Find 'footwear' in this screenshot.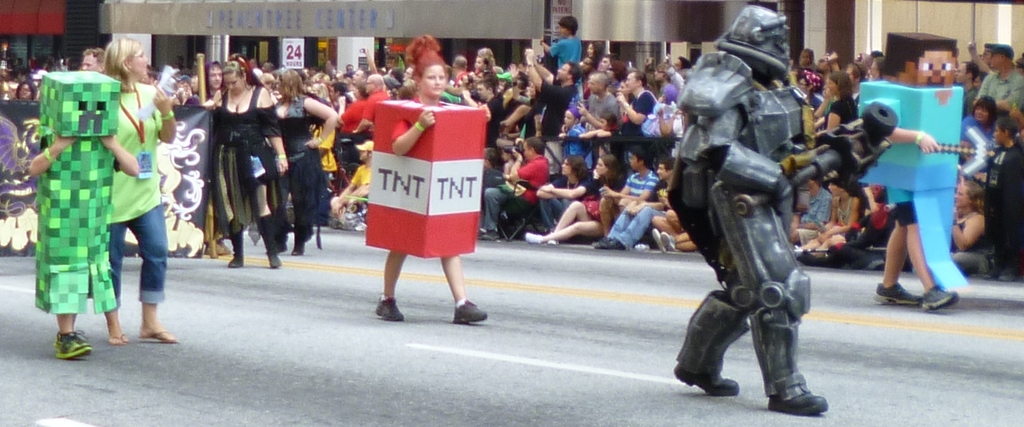
The bounding box for 'footwear' is 548, 238, 557, 248.
